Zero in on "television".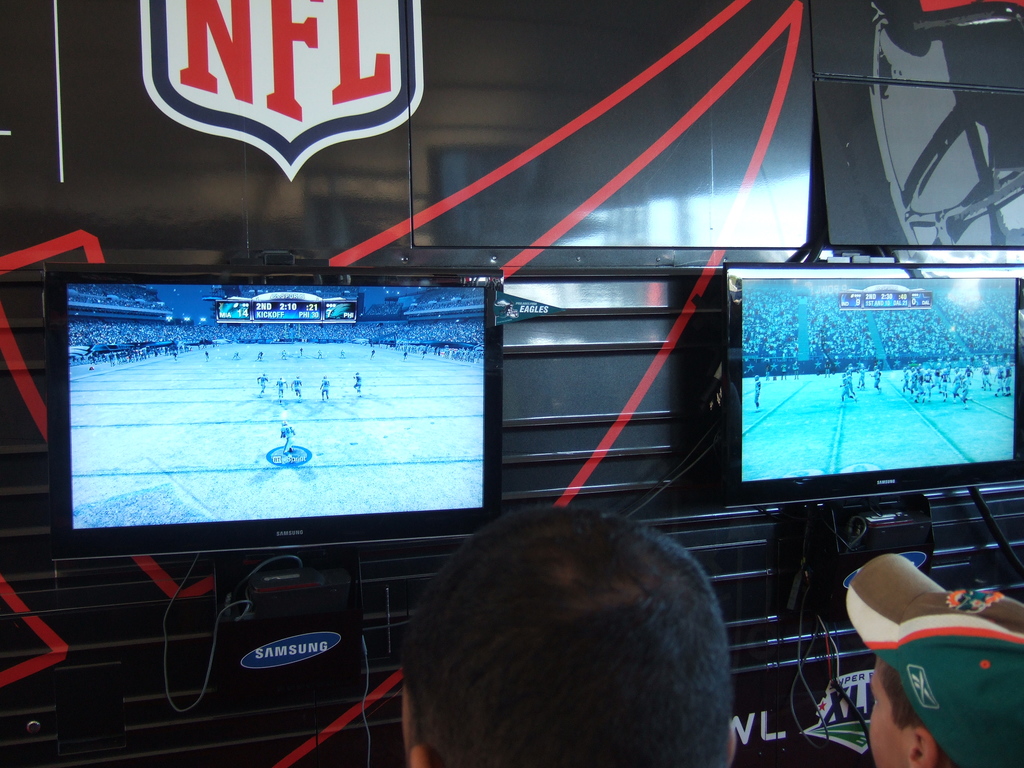
Zeroed in: 717:265:1023:503.
